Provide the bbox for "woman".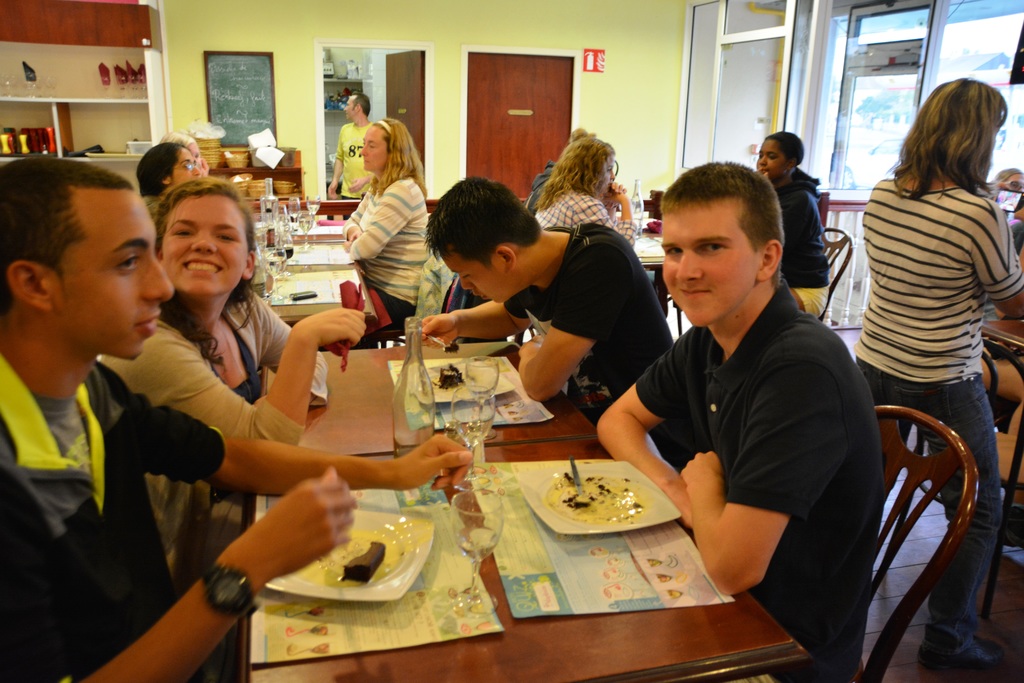
x1=532 y1=136 x2=636 y2=247.
